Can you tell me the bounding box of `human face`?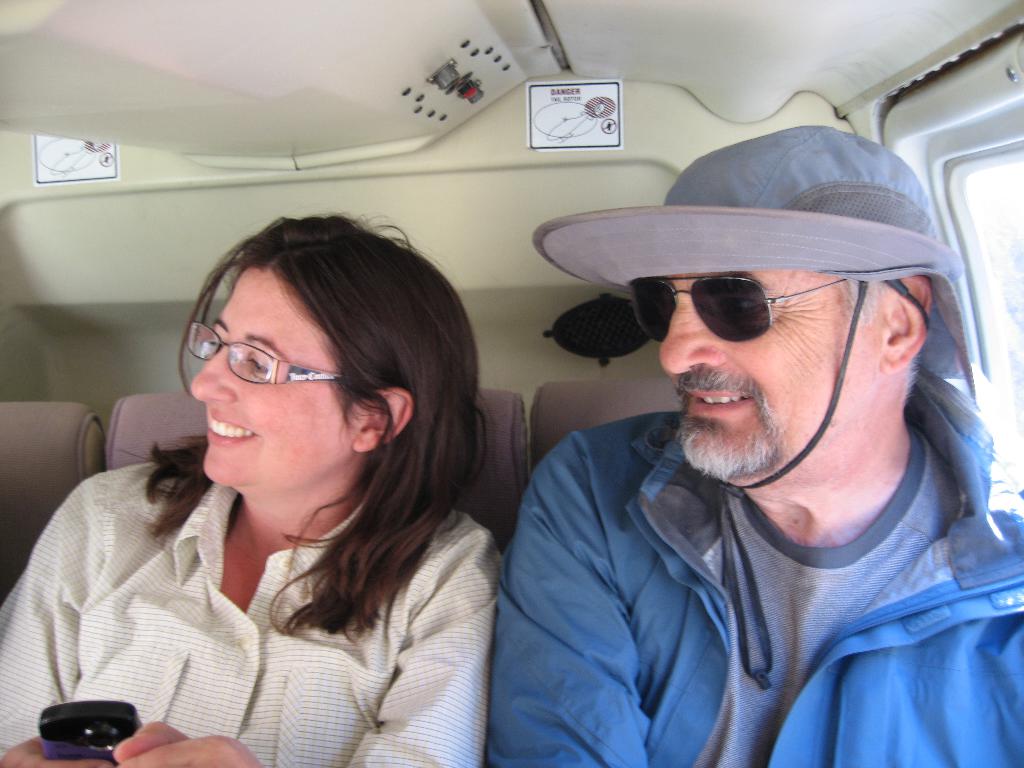
[left=188, top=268, right=352, bottom=488].
